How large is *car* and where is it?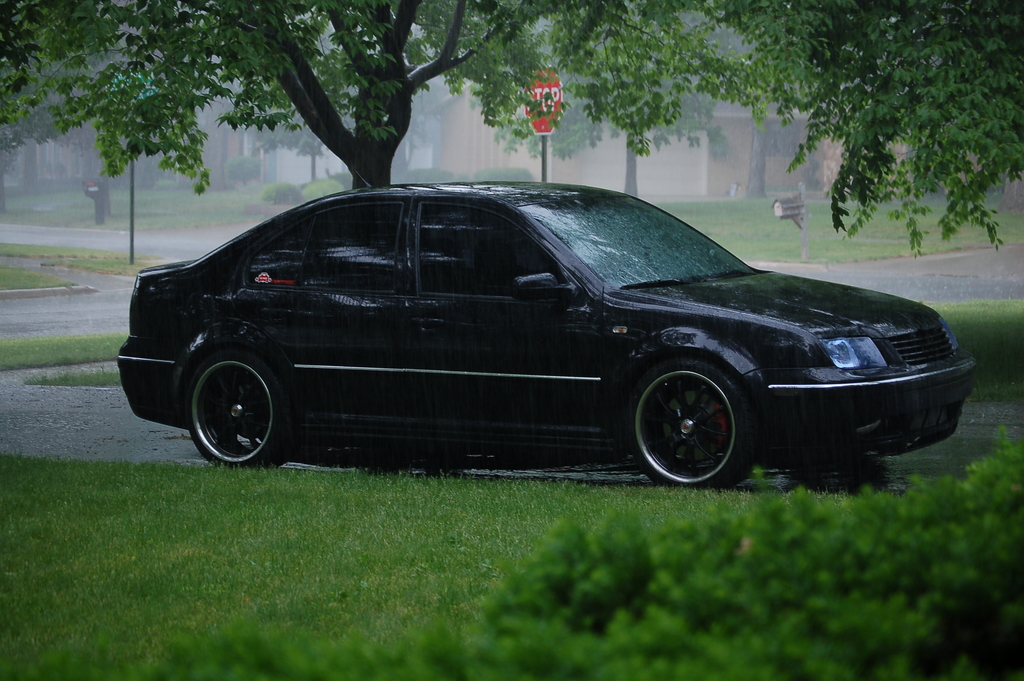
Bounding box: <box>115,180,954,489</box>.
